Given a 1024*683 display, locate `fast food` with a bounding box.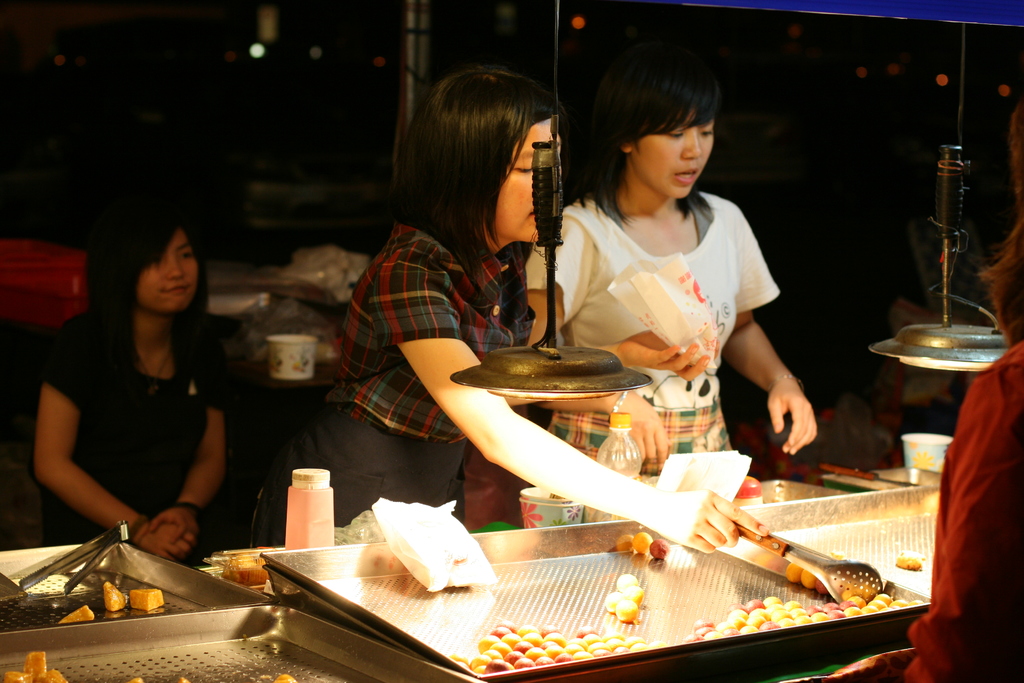
Located: detection(174, 674, 190, 682).
